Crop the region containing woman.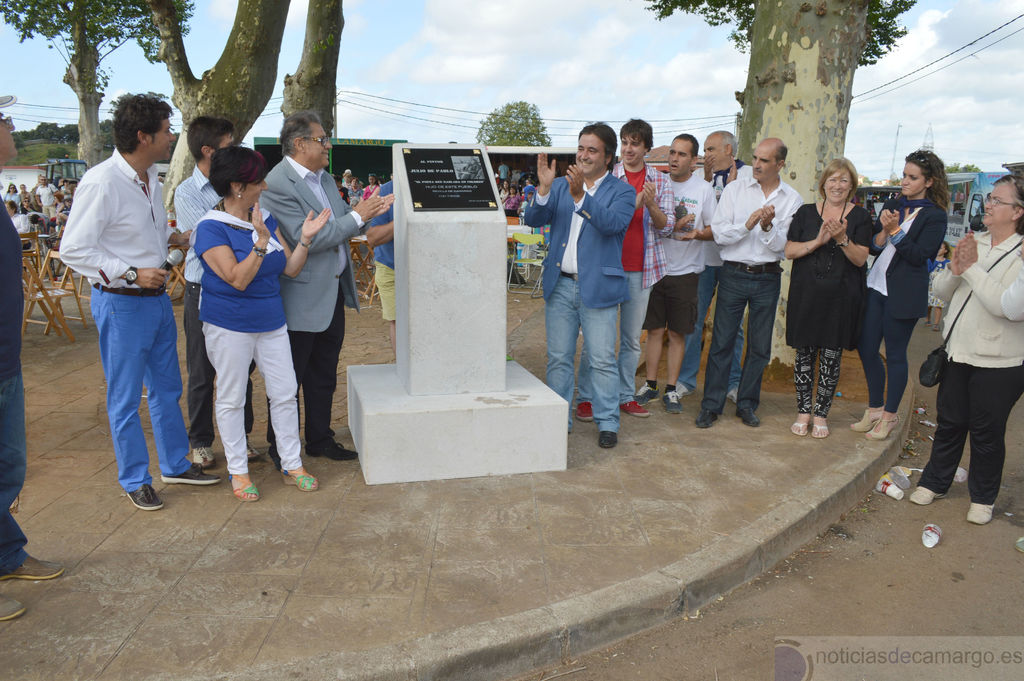
Crop region: rect(186, 144, 326, 502).
